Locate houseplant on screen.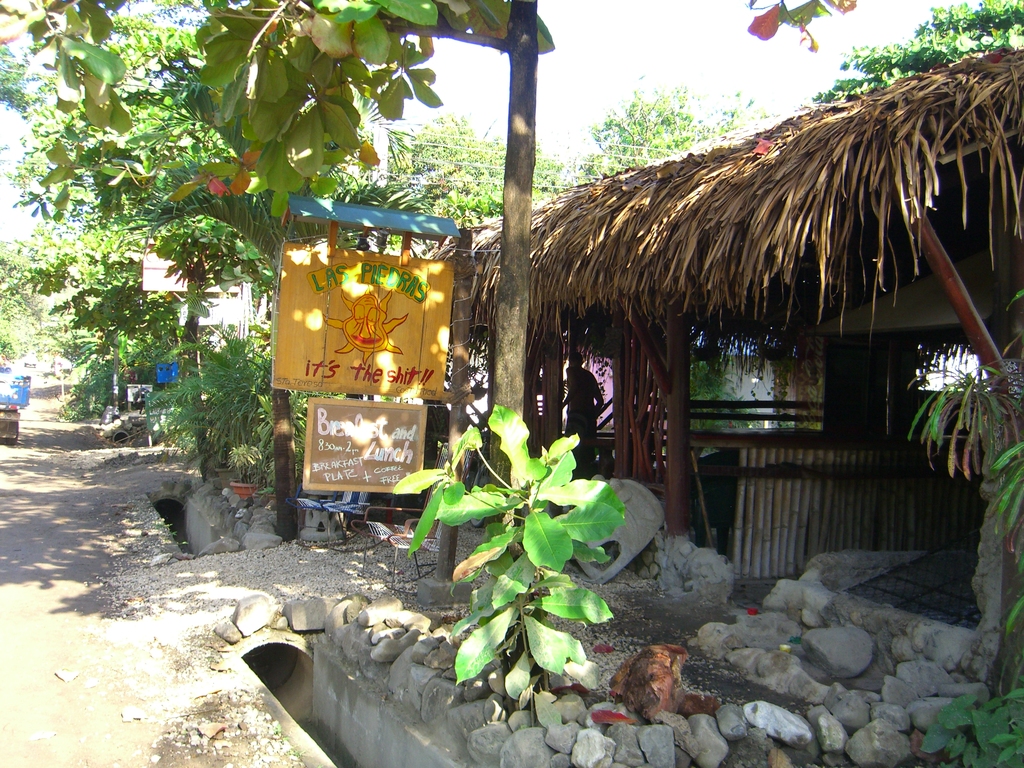
On screen at x1=252, y1=470, x2=269, y2=508.
